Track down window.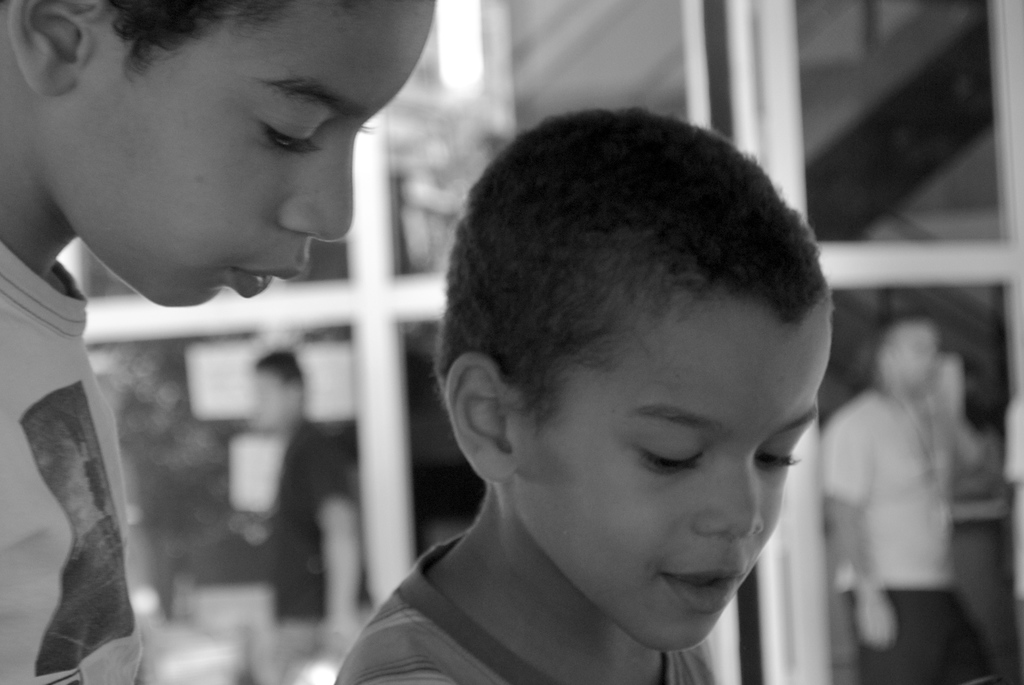
Tracked to [49, 0, 1023, 684].
